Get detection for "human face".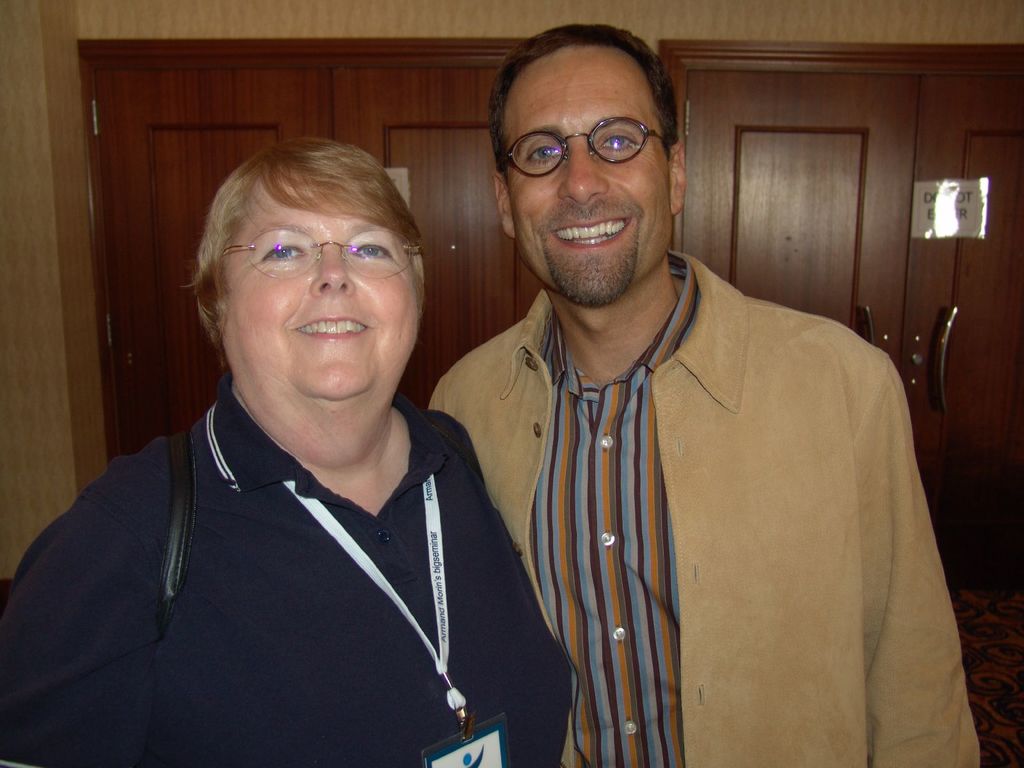
Detection: bbox=(503, 60, 671, 311).
